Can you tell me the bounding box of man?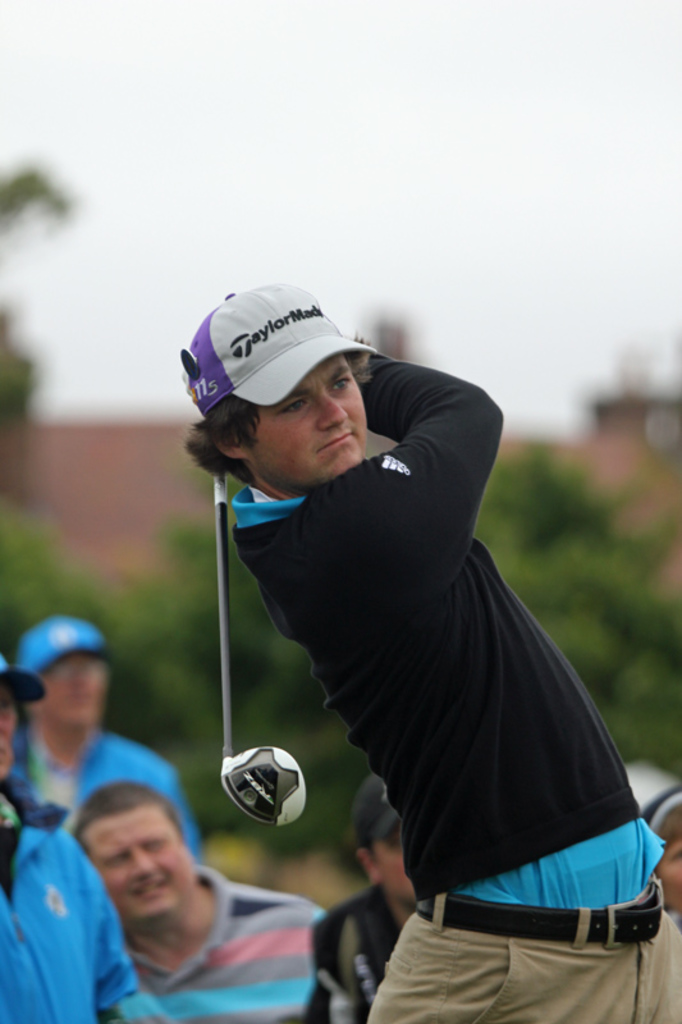
14, 612, 211, 860.
